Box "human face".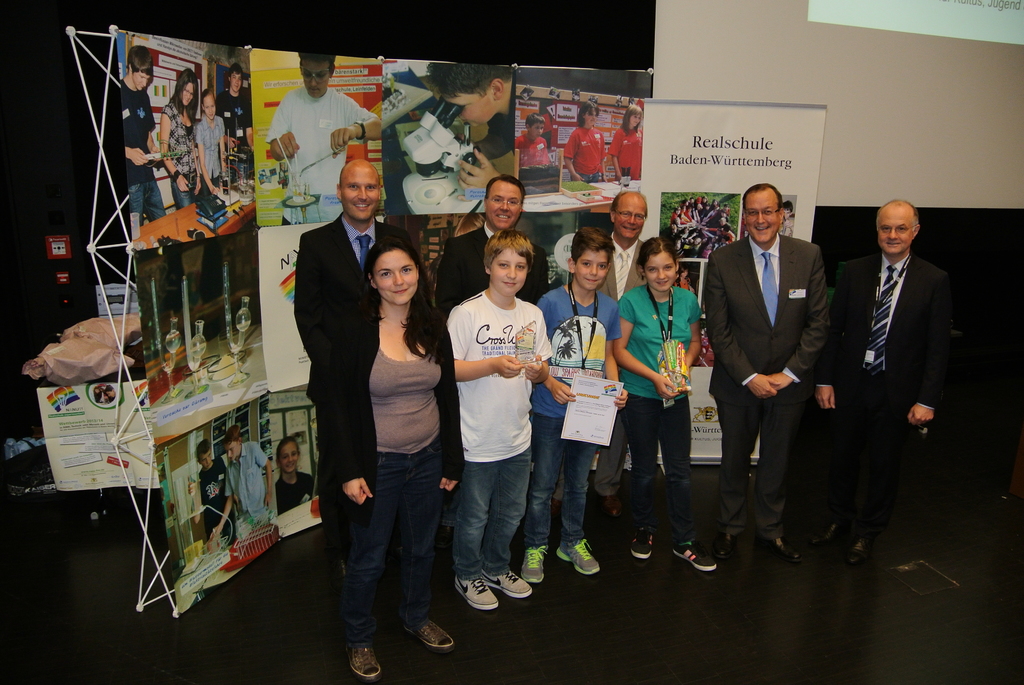
(644, 255, 676, 292).
